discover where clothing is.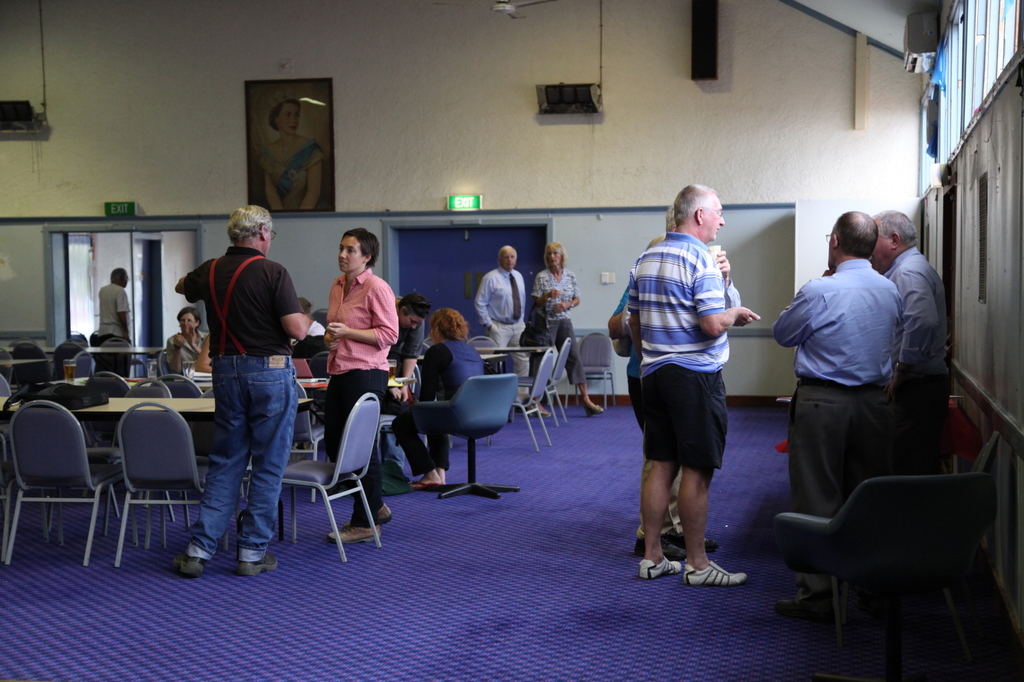
Discovered at box=[386, 337, 484, 473].
